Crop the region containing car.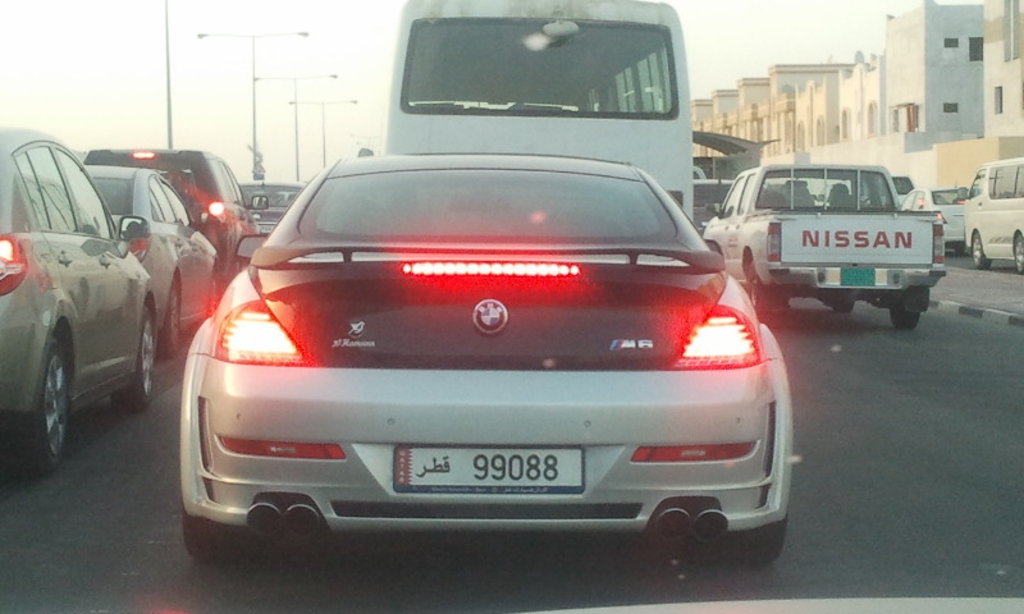
Crop region: [234, 187, 310, 234].
